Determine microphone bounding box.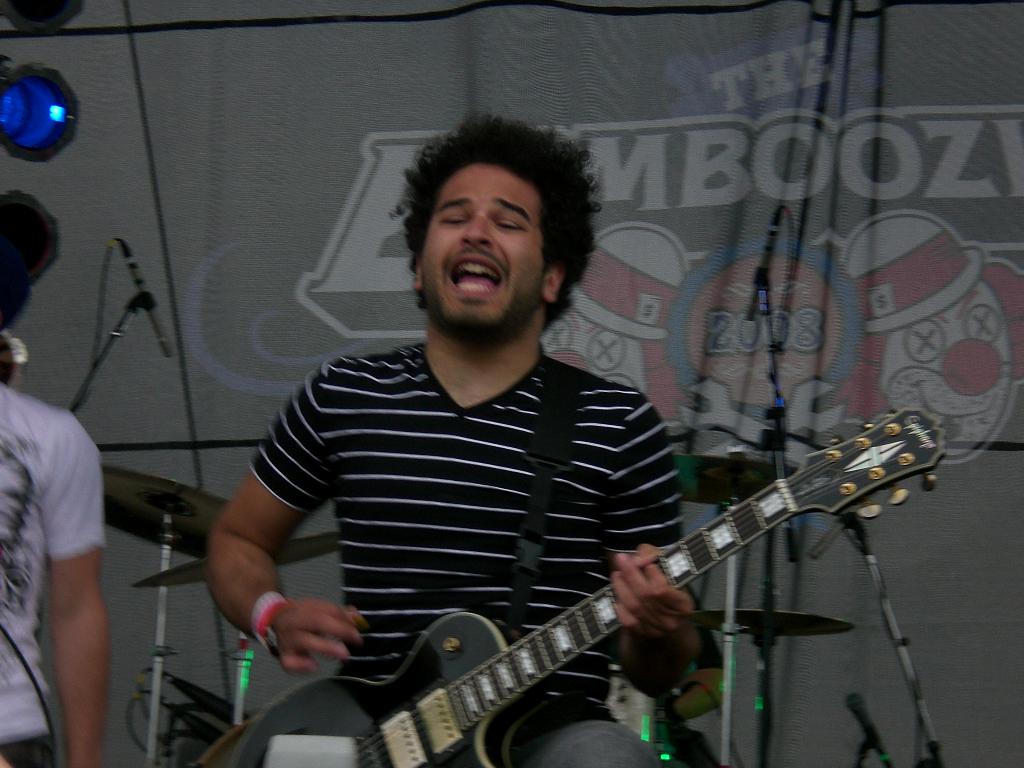
Determined: (131, 268, 174, 363).
